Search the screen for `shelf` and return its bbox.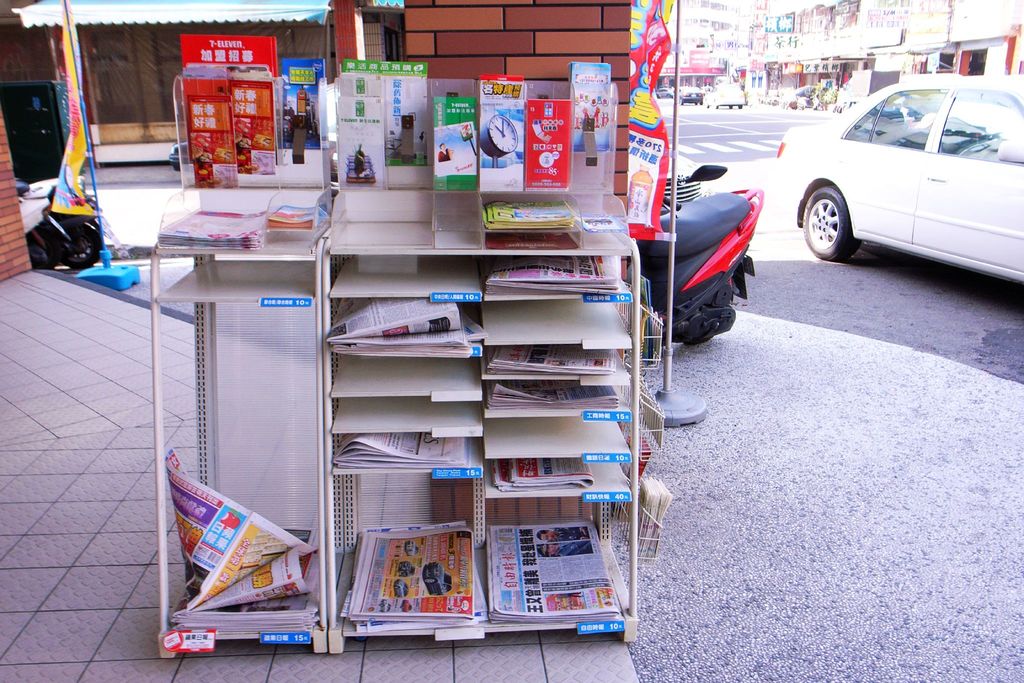
Found: detection(139, 171, 639, 661).
